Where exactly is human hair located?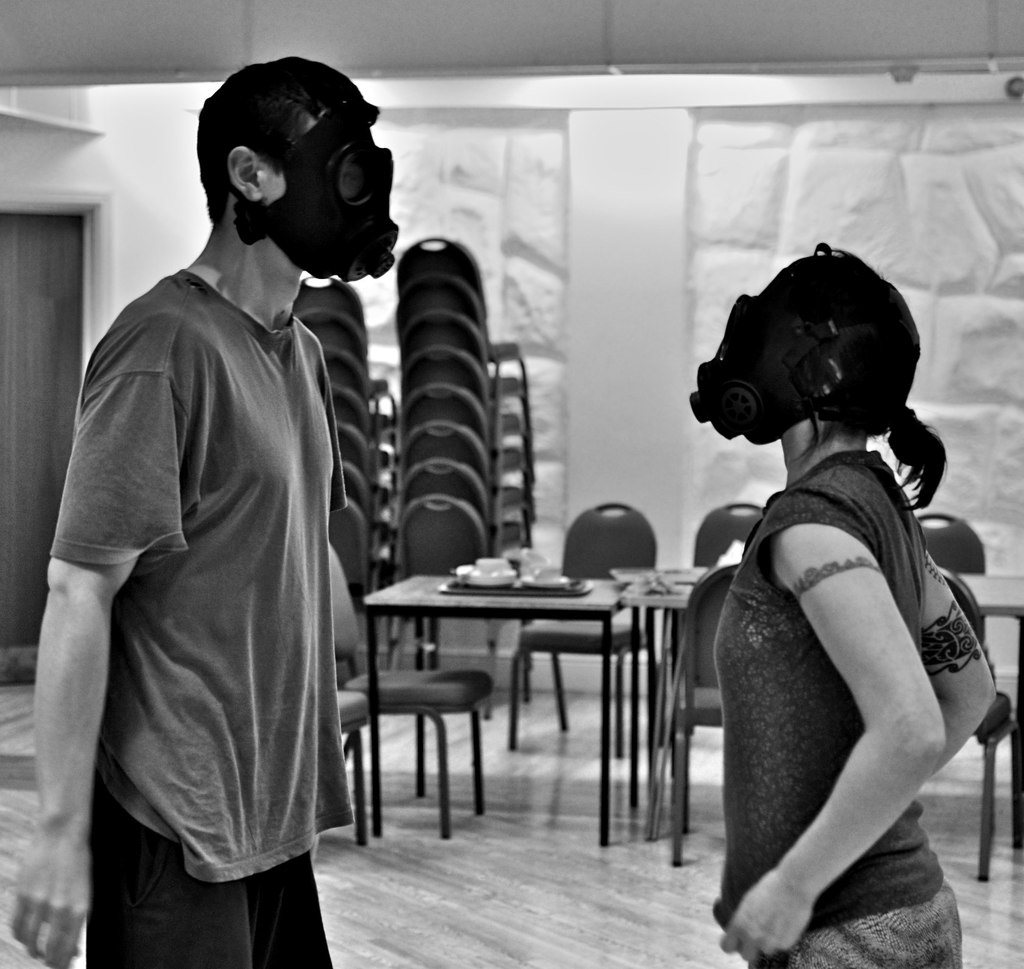
Its bounding box is region(196, 56, 365, 224).
